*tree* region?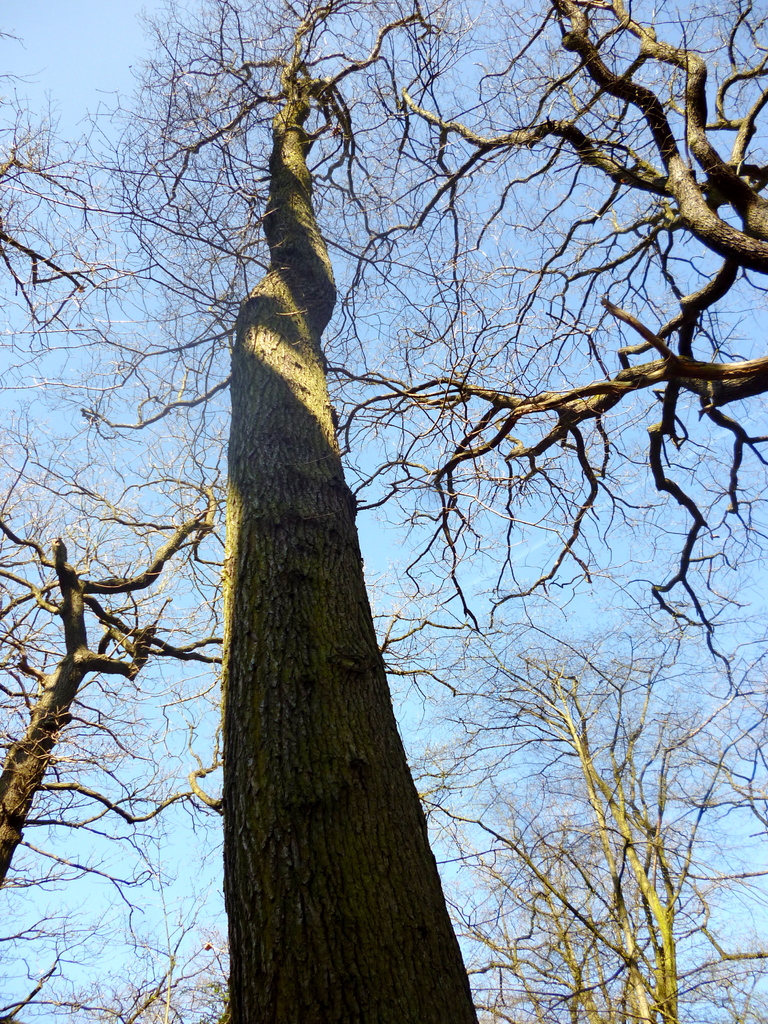
(x1=317, y1=1, x2=767, y2=622)
